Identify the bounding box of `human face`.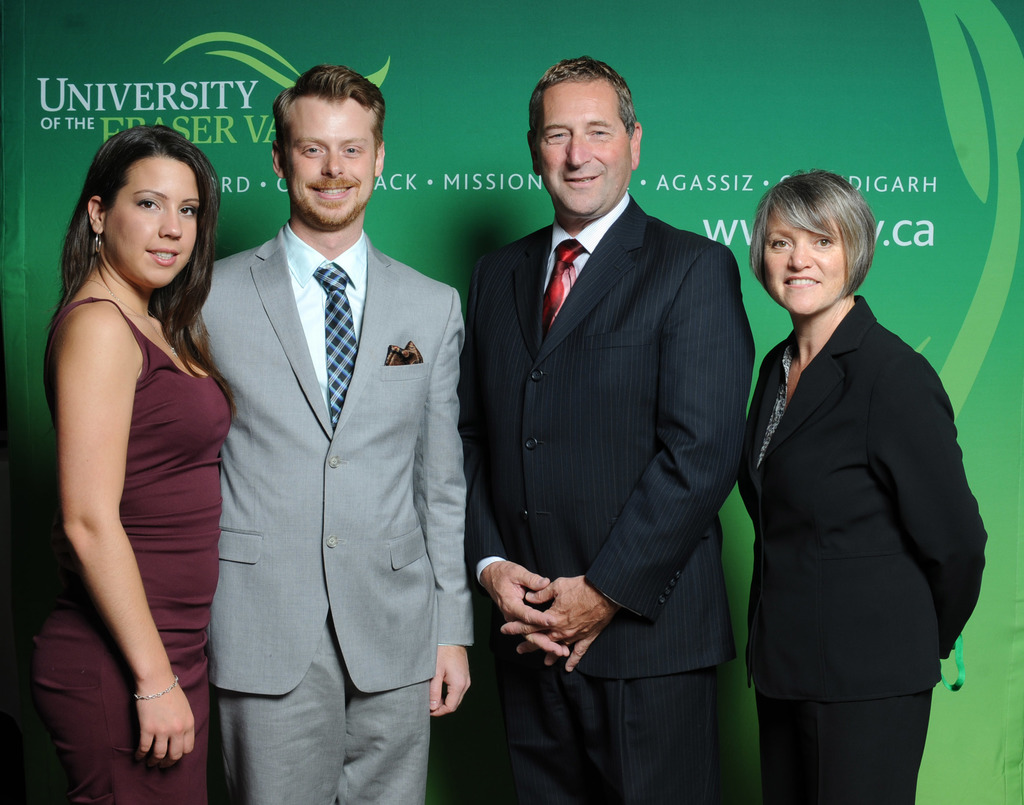
crop(280, 95, 377, 240).
